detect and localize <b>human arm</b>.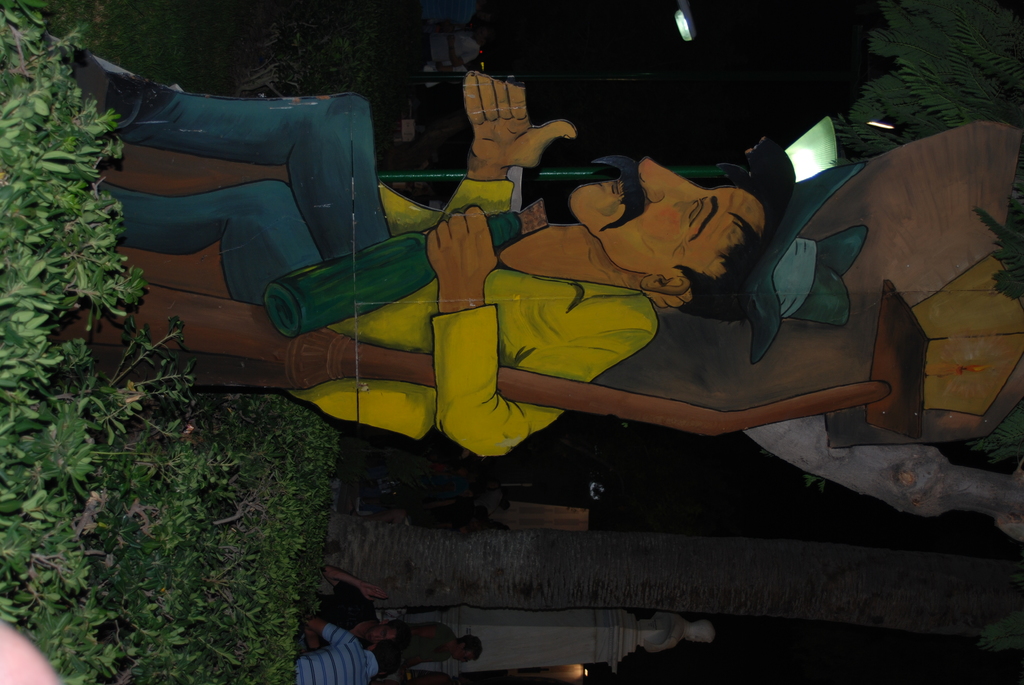
Localized at select_region(320, 558, 385, 594).
